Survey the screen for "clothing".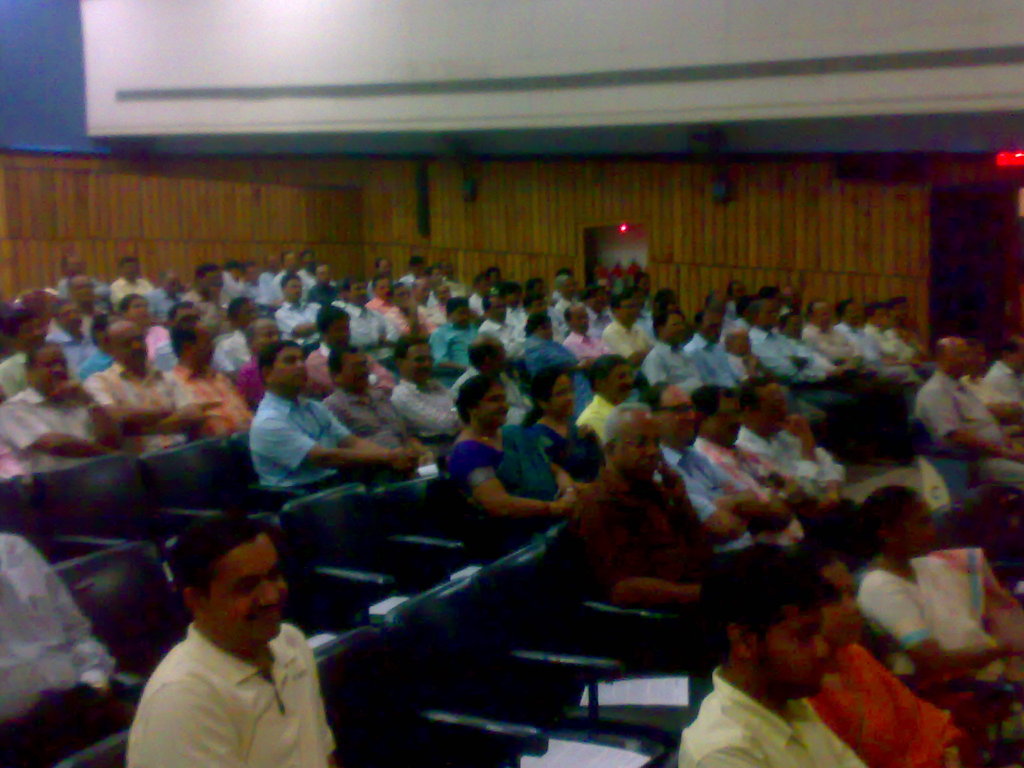
Survey found: bbox=(669, 442, 781, 552).
